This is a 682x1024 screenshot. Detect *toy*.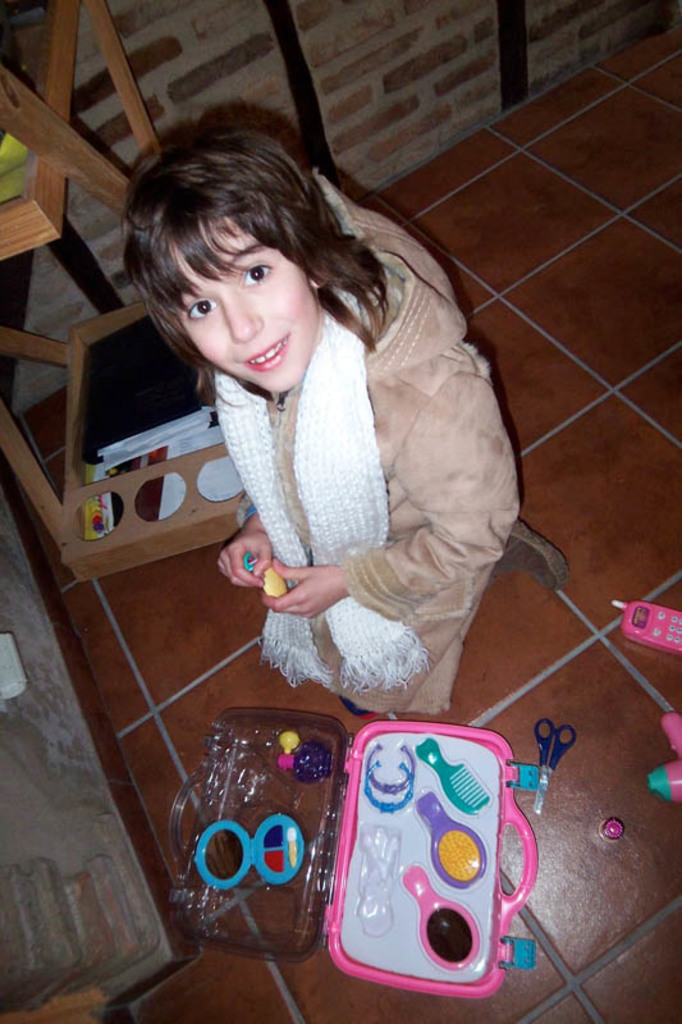
locate(600, 813, 622, 840).
